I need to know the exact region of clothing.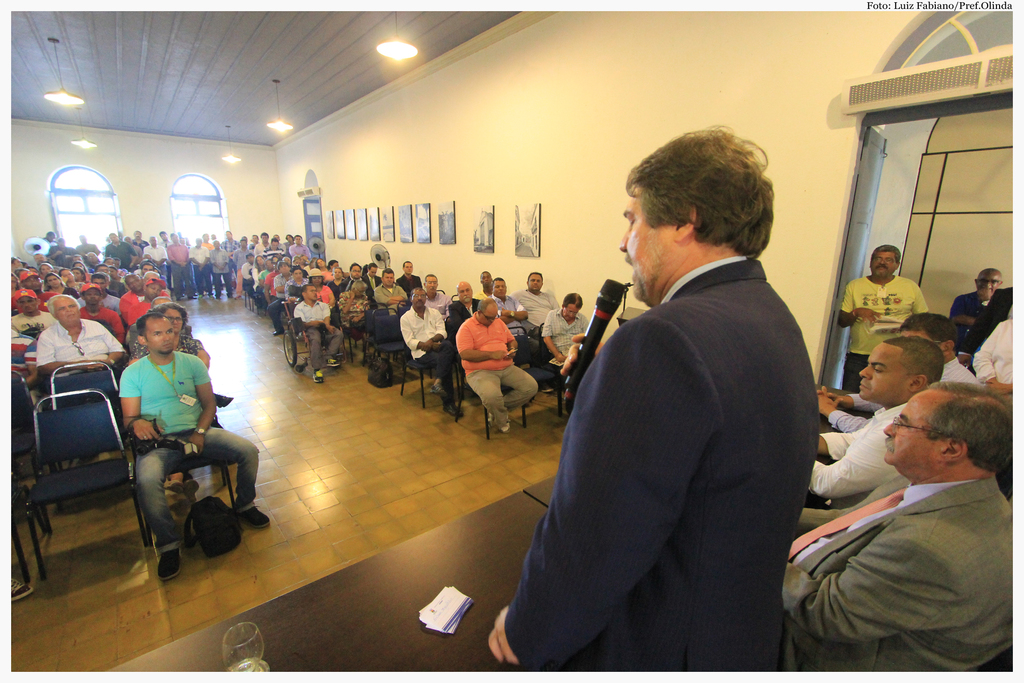
Region: 291,297,343,369.
